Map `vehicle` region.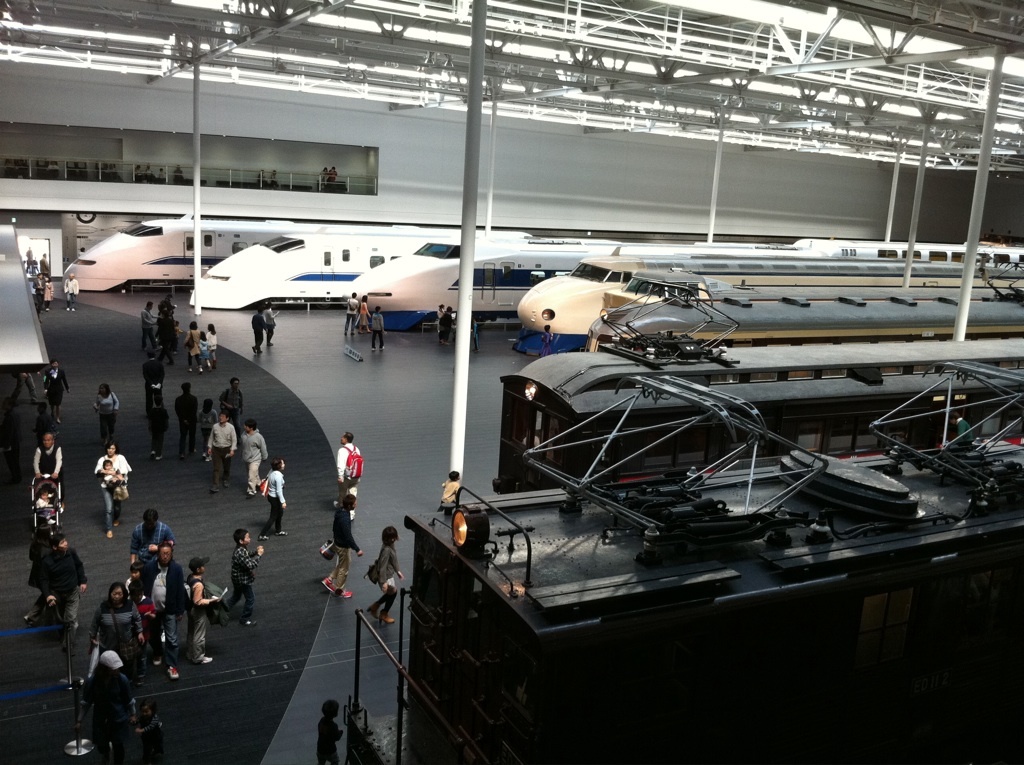
Mapped to bbox=(349, 235, 1023, 332).
